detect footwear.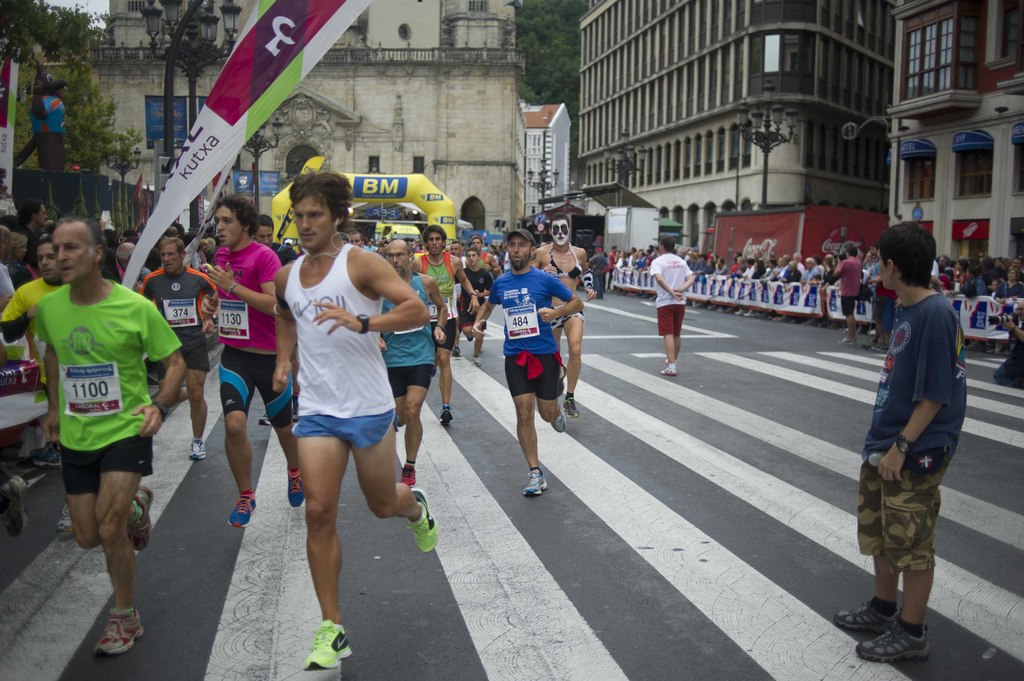
Detected at bbox(876, 340, 890, 356).
